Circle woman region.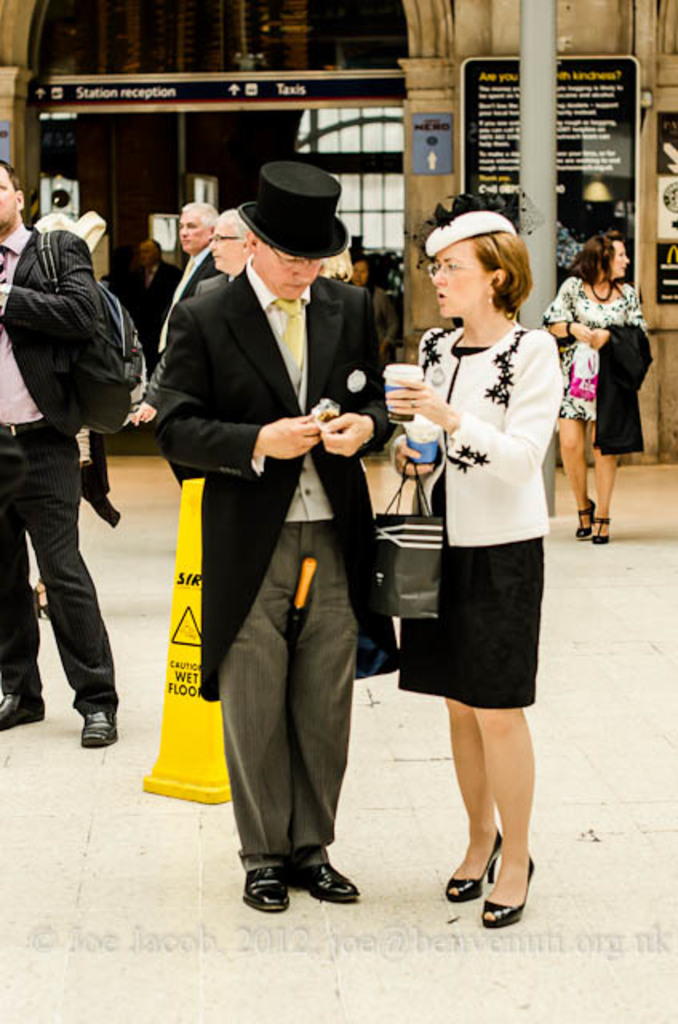
Region: (390,213,582,870).
